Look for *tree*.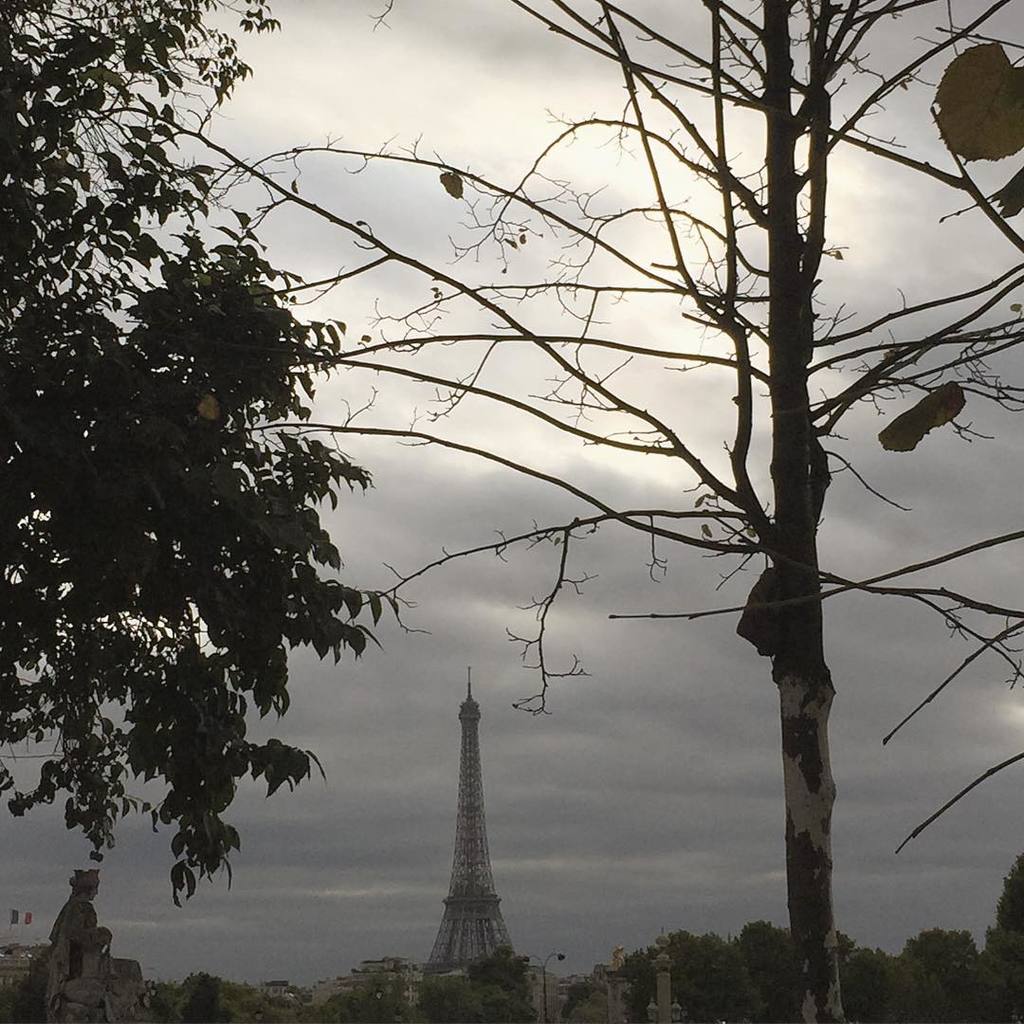
Found: {"x1": 150, "y1": 972, "x2": 231, "y2": 1017}.
